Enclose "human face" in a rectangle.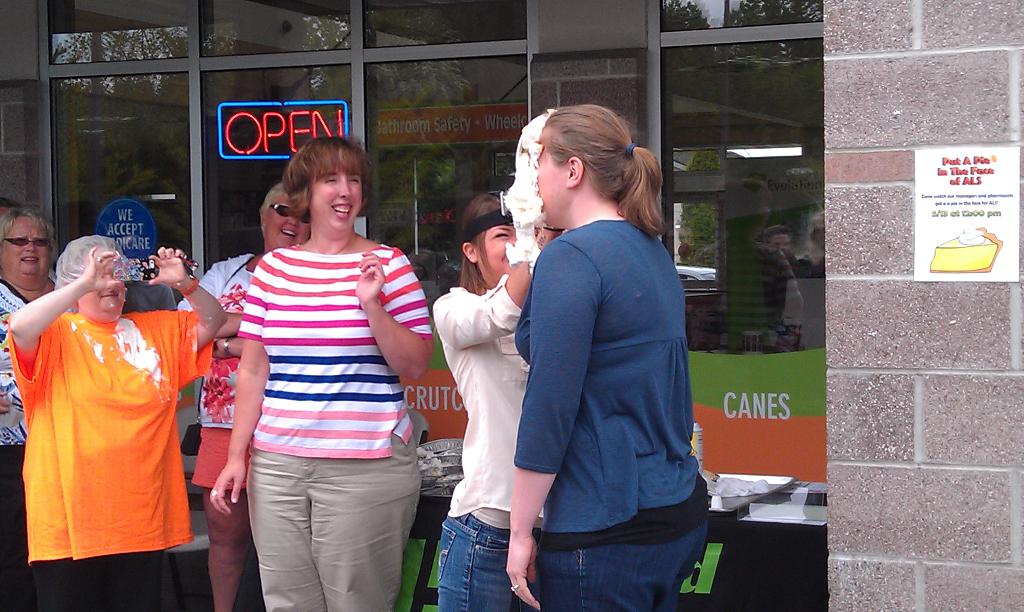
left=478, top=224, right=515, bottom=274.
